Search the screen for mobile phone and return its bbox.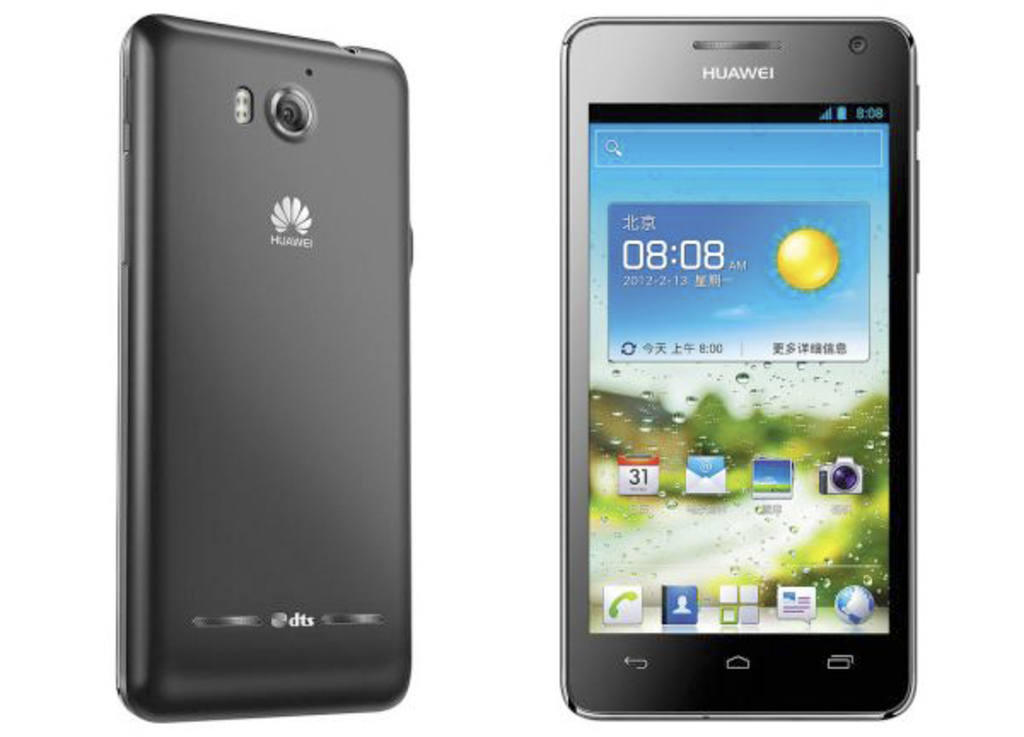
Found: (left=116, top=14, right=413, bottom=723).
